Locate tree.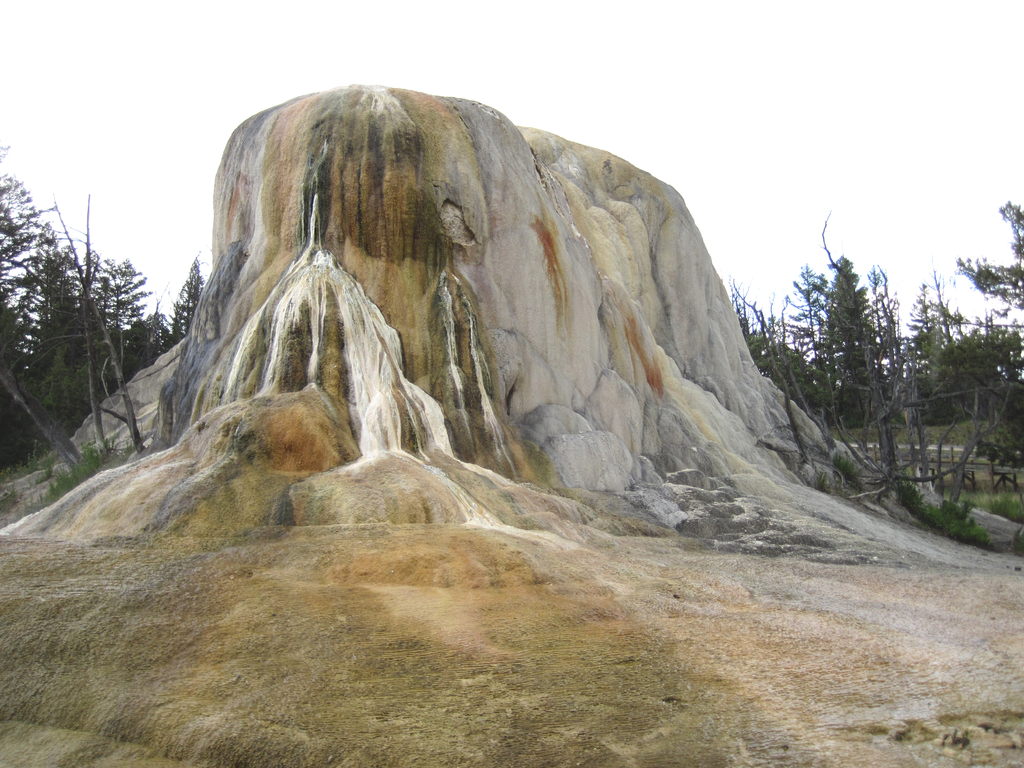
Bounding box: <box>83,257,137,355</box>.
